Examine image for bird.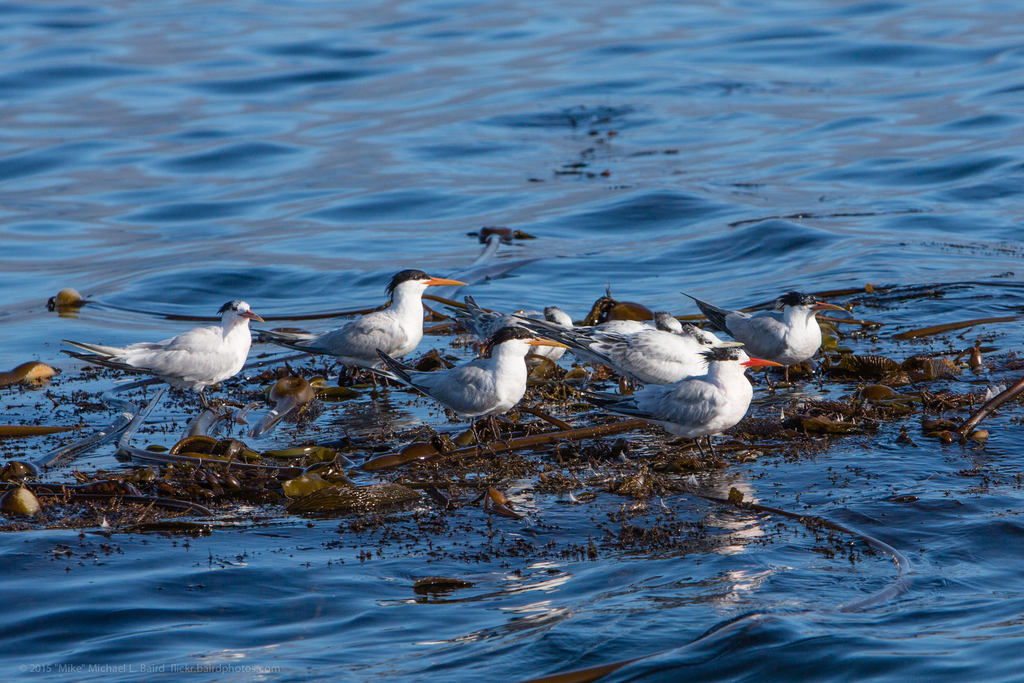
Examination result: <region>725, 294, 830, 372</region>.
